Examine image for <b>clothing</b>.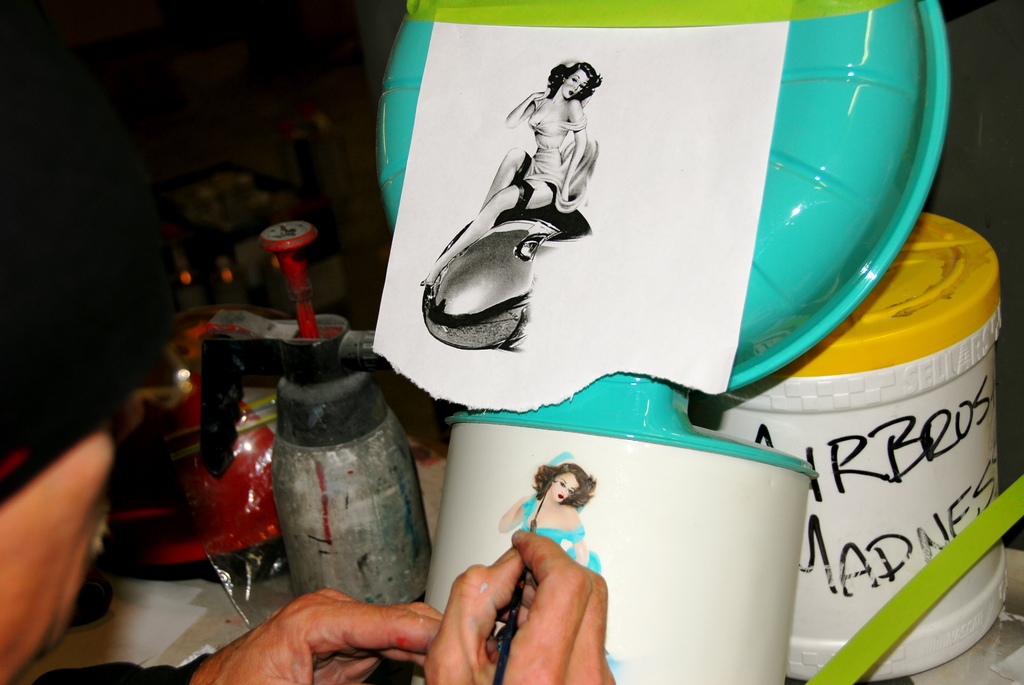
Examination result: bbox=[520, 497, 581, 553].
